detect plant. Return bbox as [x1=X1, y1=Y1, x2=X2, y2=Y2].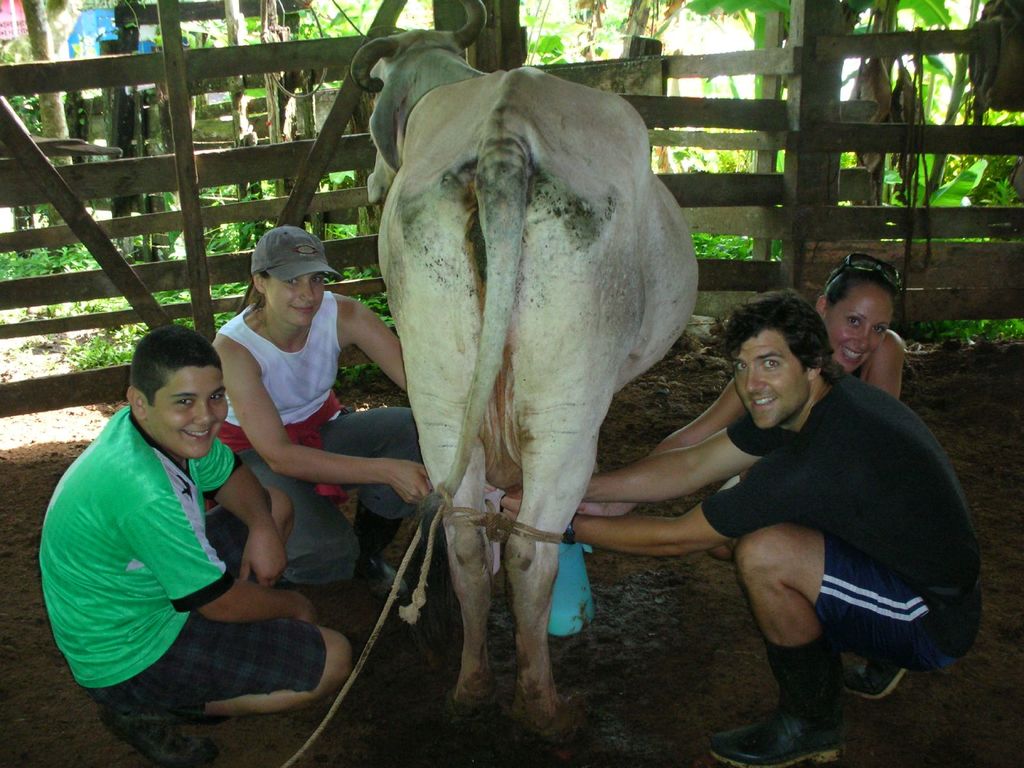
[x1=694, y1=232, x2=759, y2=266].
